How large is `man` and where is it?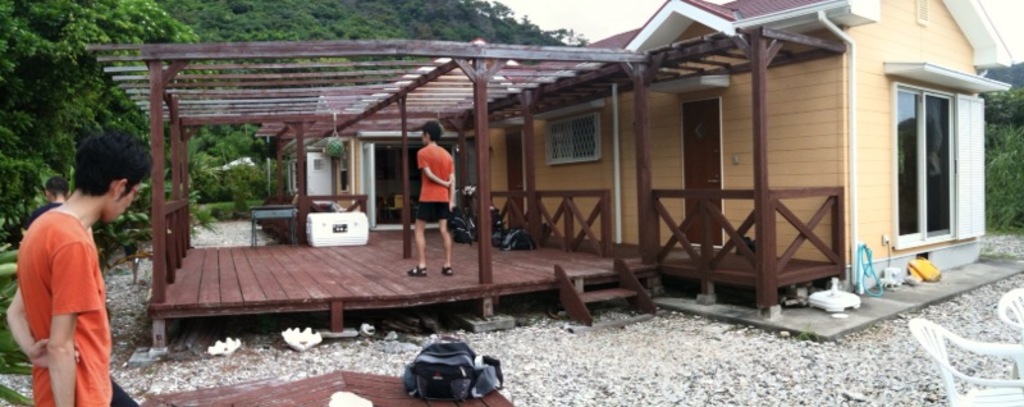
Bounding box: locate(28, 178, 69, 224).
